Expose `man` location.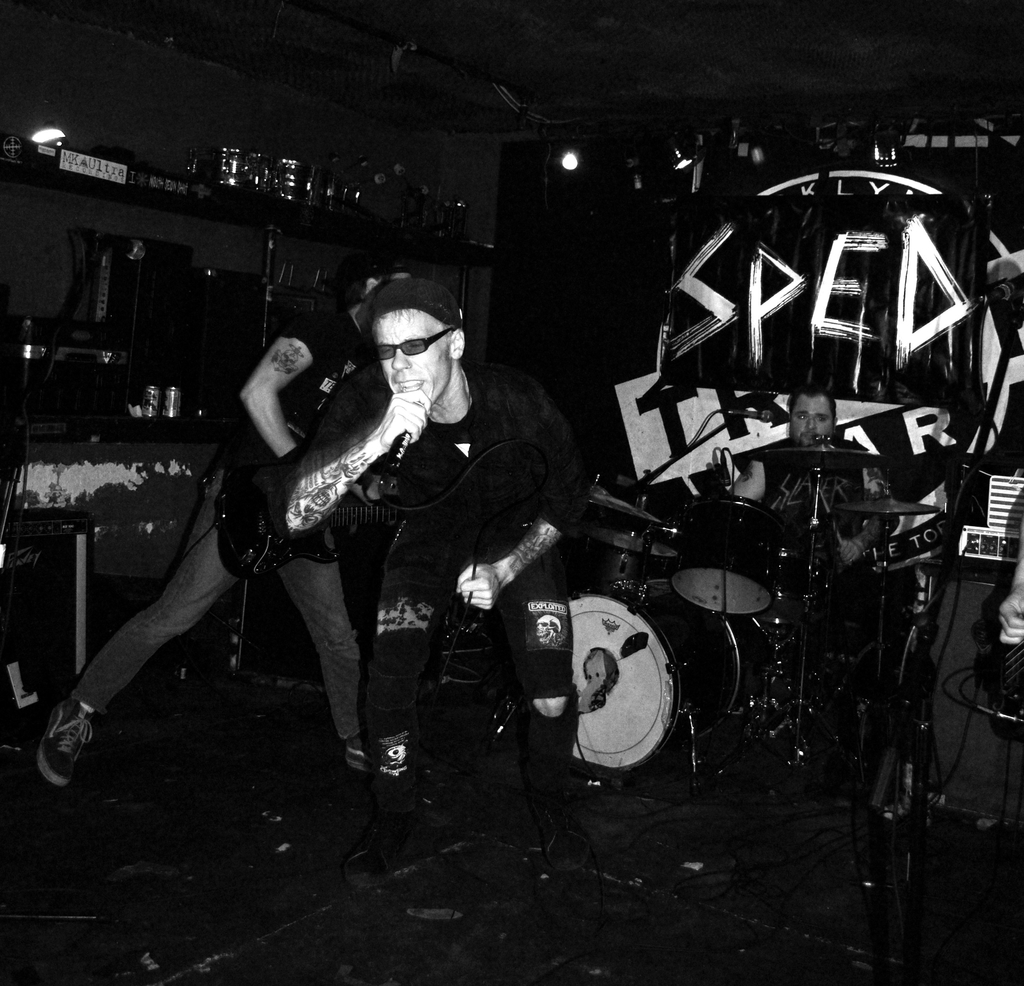
Exposed at crop(278, 283, 603, 898).
